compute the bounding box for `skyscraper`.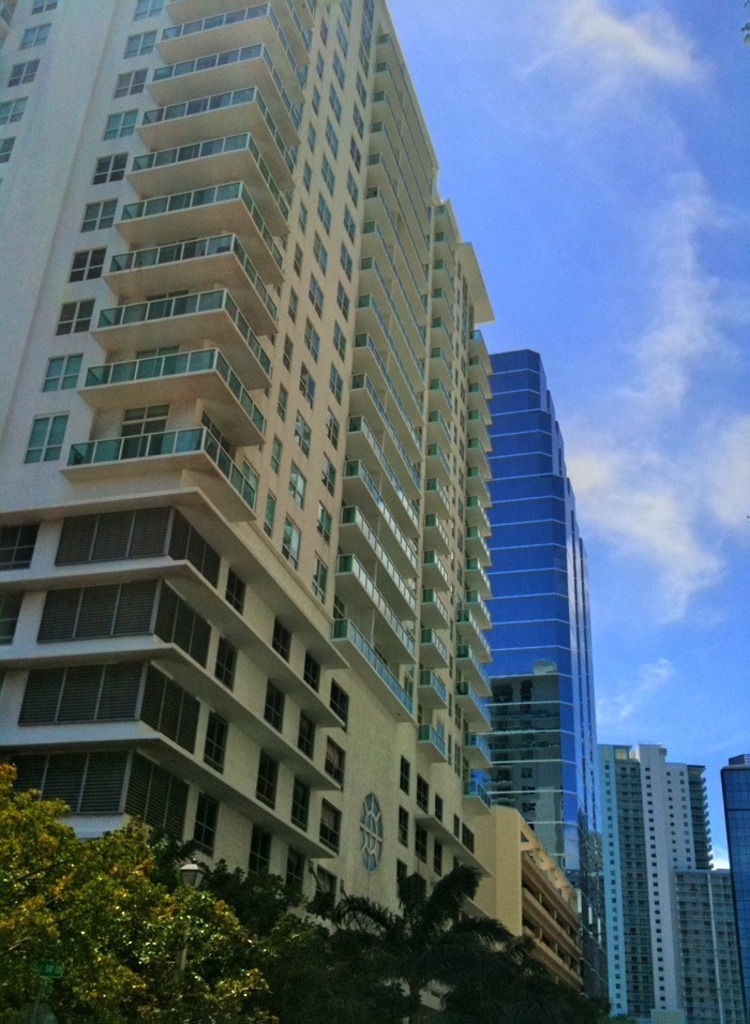
[0, 0, 494, 921].
